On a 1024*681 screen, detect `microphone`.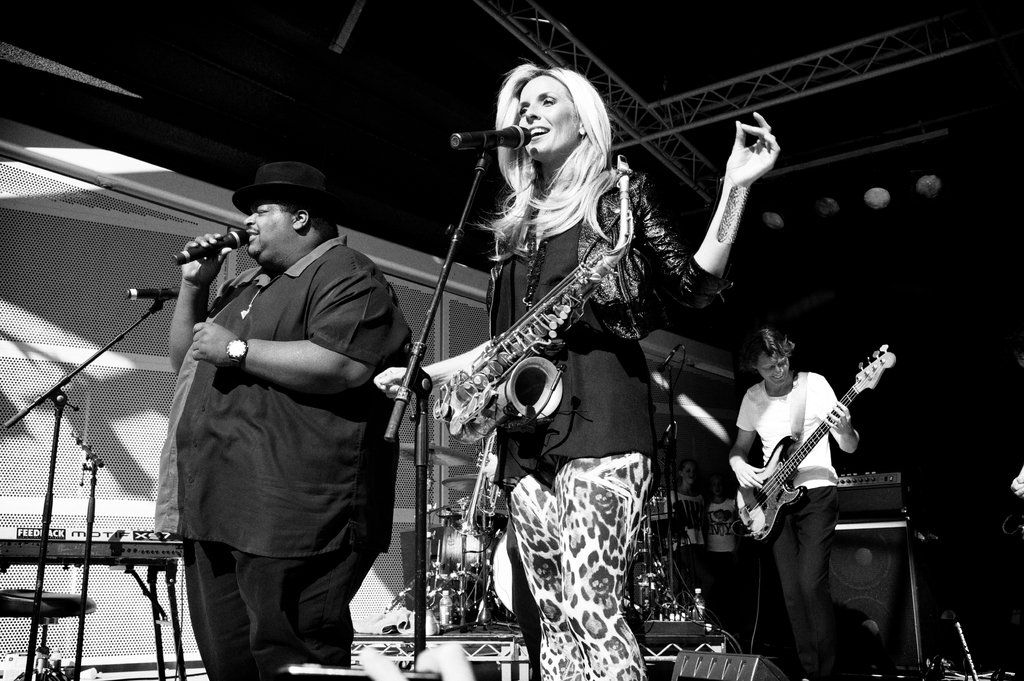
l=446, t=124, r=538, b=152.
